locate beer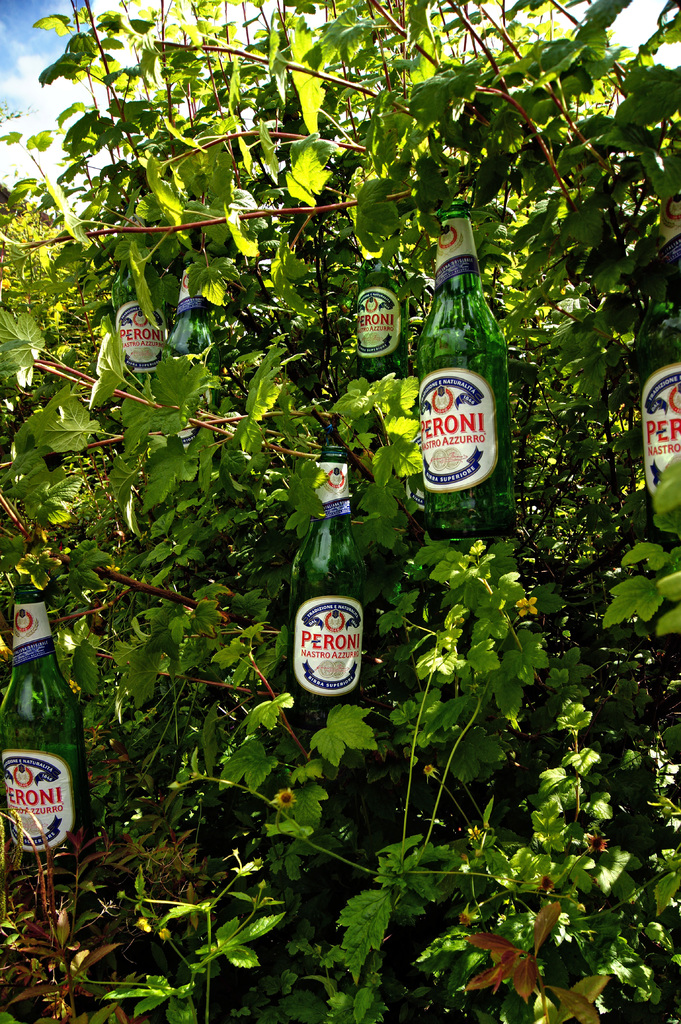
BBox(644, 199, 680, 510)
